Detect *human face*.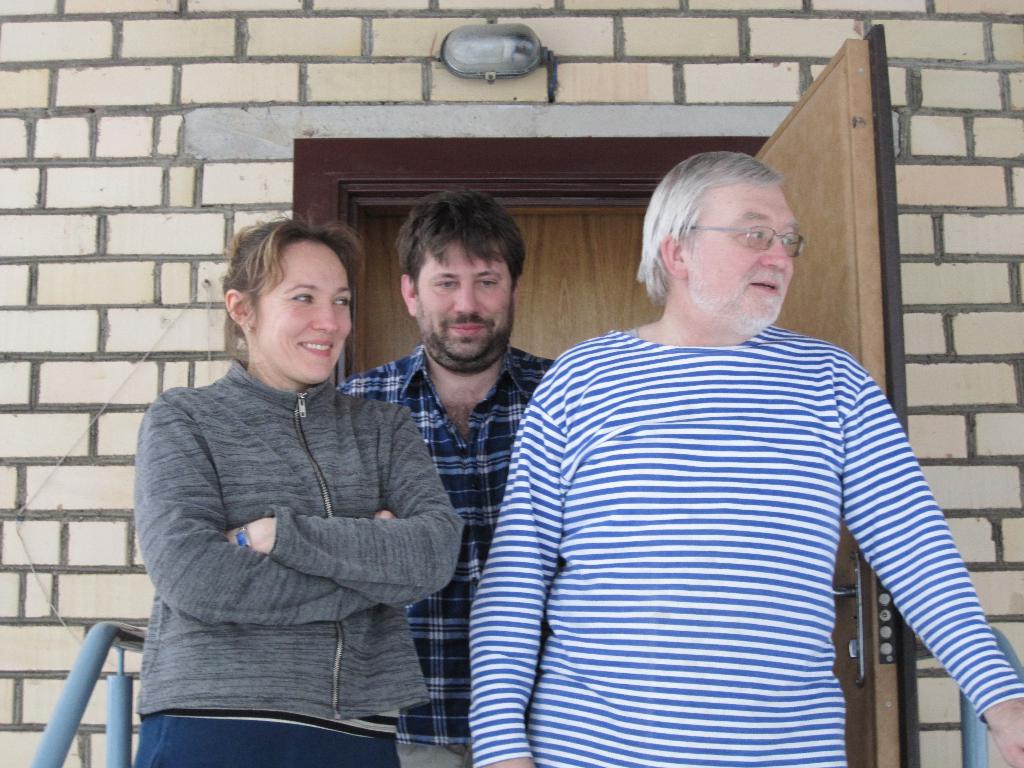
Detected at x1=687, y1=181, x2=801, y2=320.
